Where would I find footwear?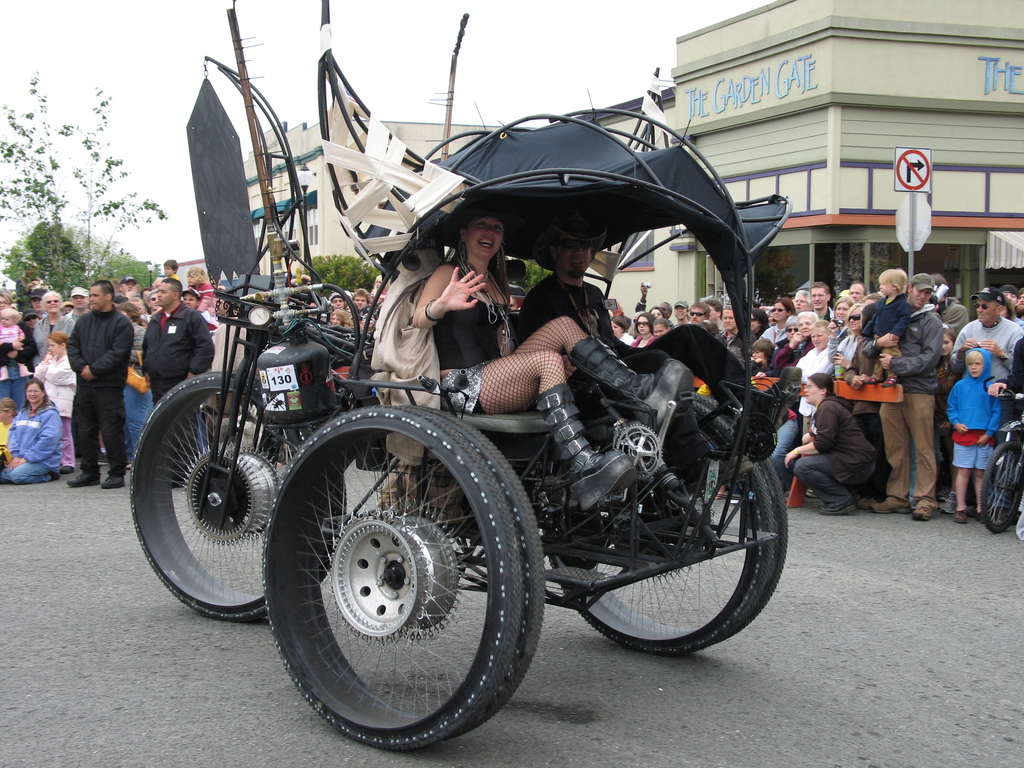
At {"x1": 101, "y1": 476, "x2": 124, "y2": 492}.
